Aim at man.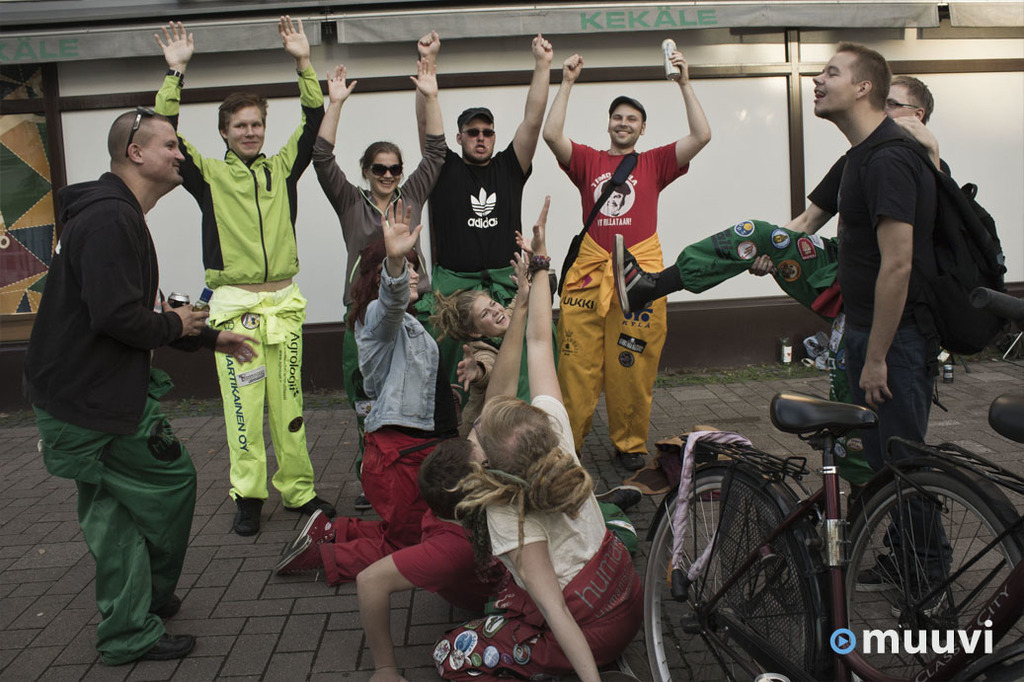
Aimed at rect(280, 258, 520, 681).
